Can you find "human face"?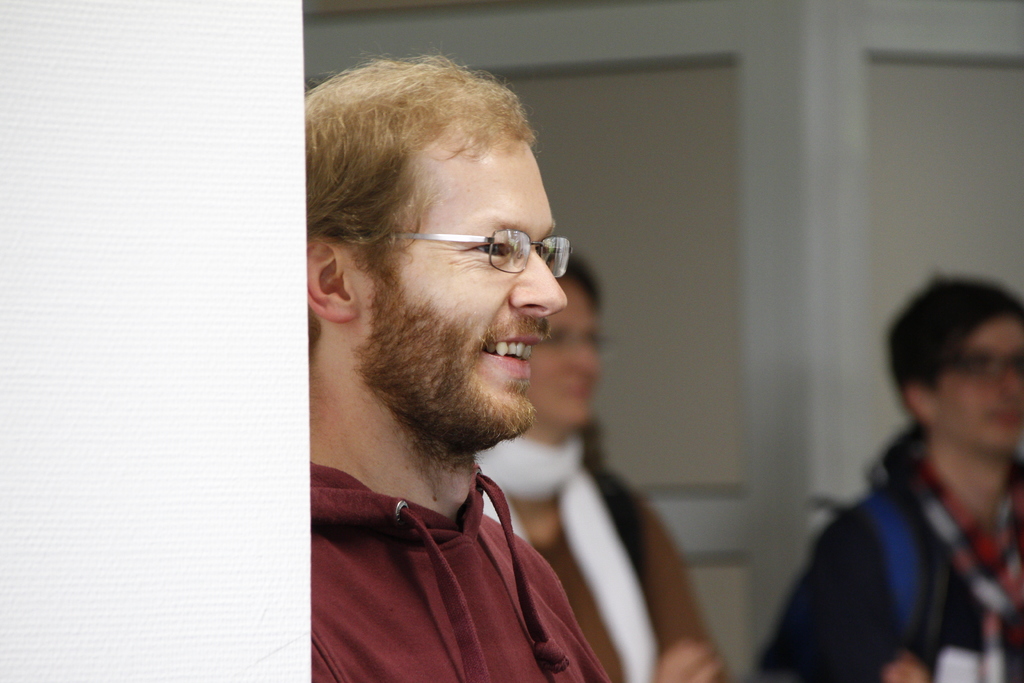
Yes, bounding box: l=351, t=115, r=570, b=443.
